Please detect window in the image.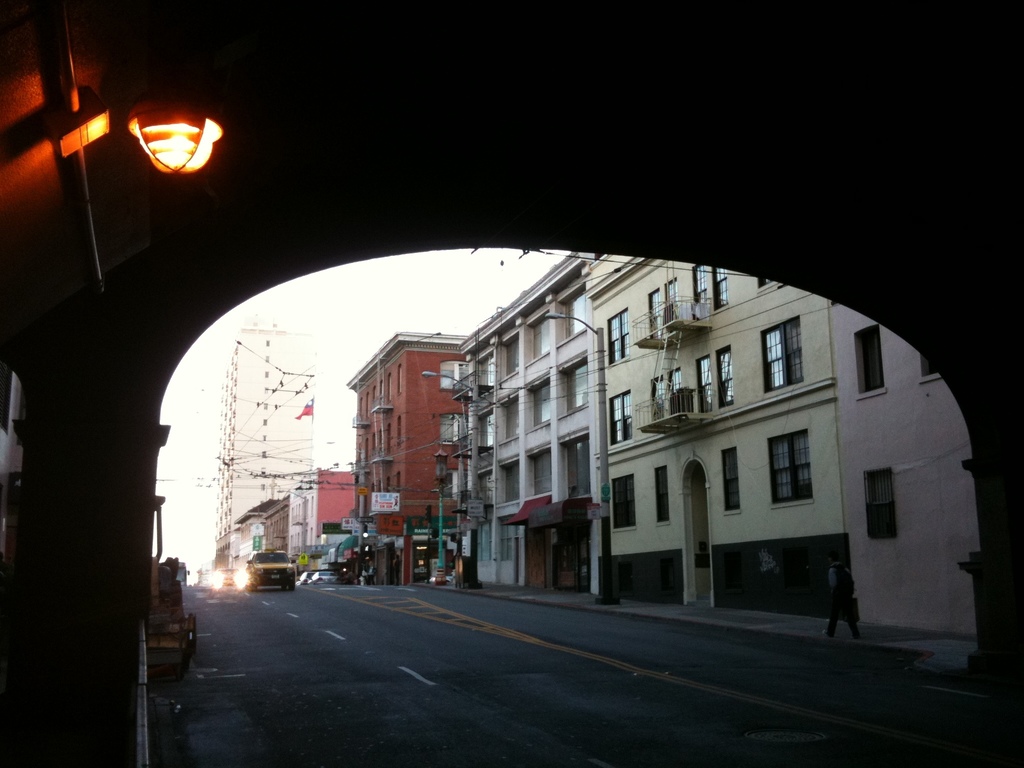
913:355:941:379.
